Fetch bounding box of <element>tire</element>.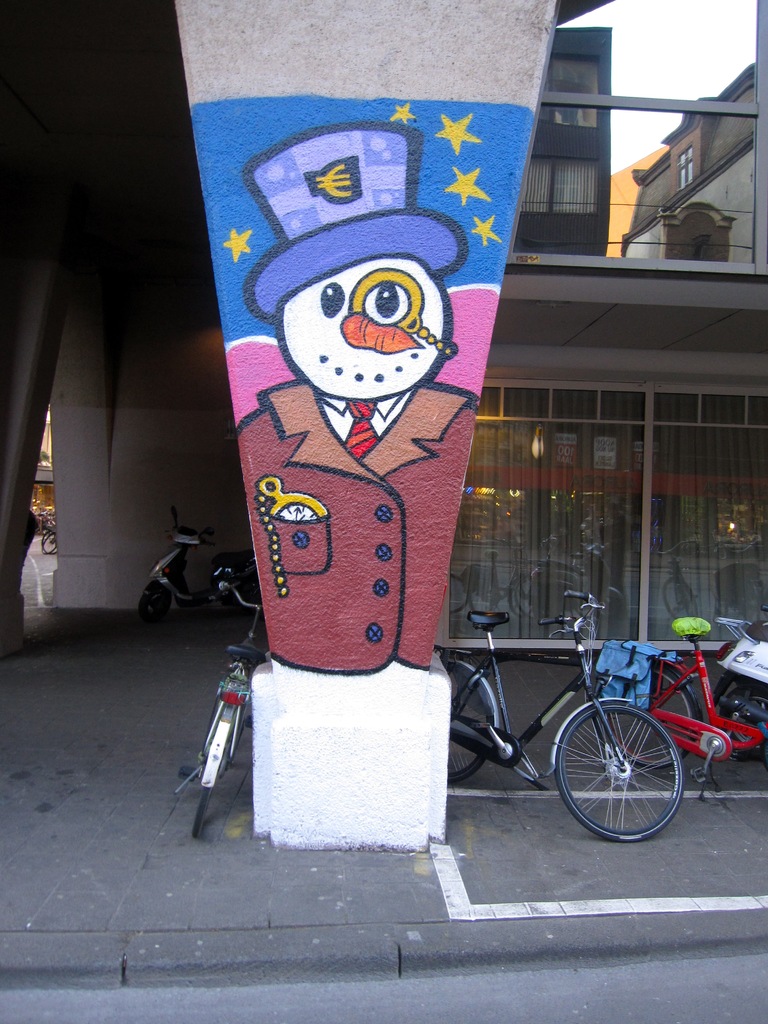
Bbox: left=234, top=669, right=258, bottom=758.
